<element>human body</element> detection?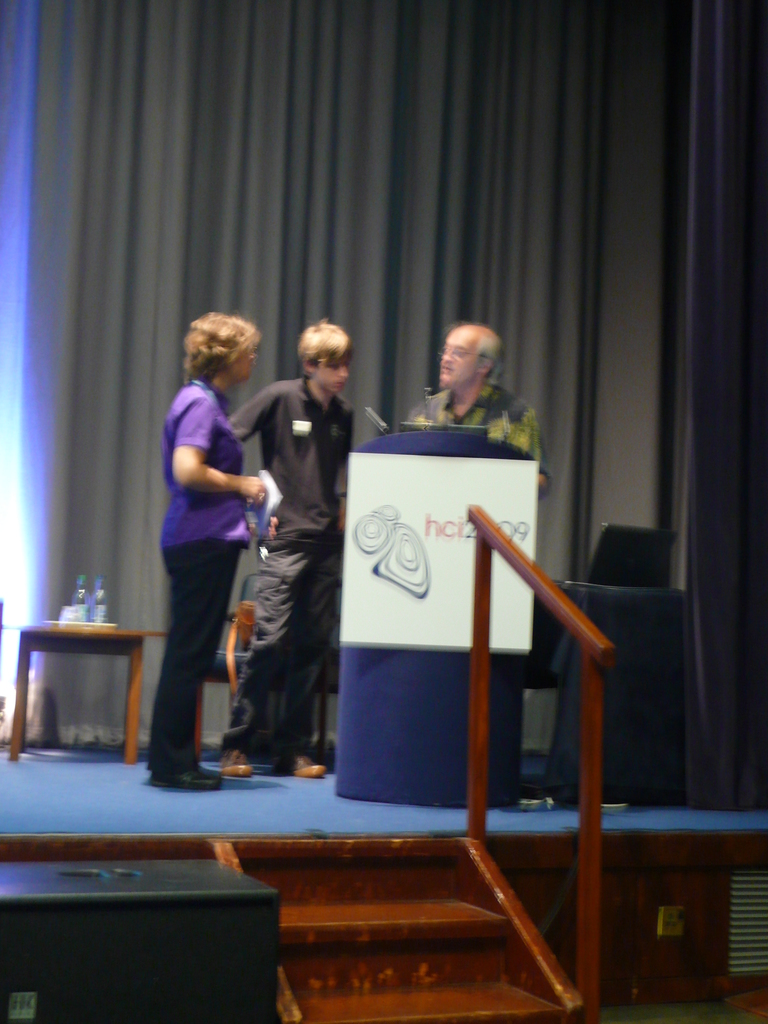
l=225, t=318, r=351, b=769
